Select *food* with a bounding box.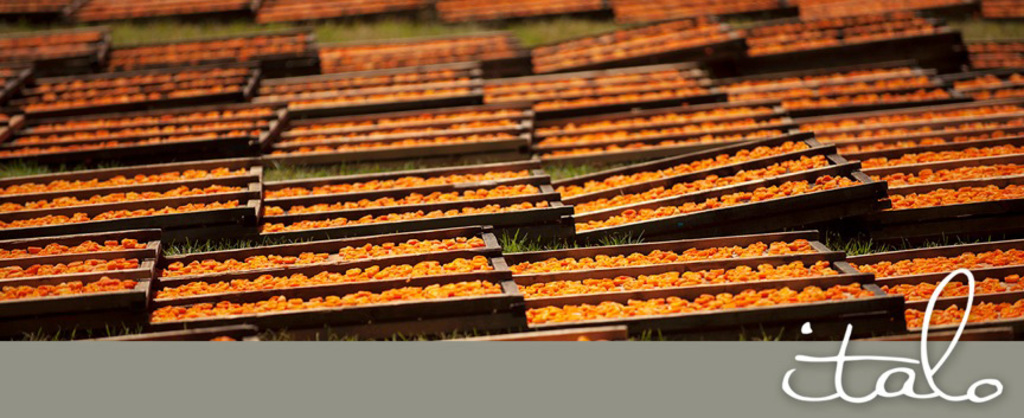
detection(260, 184, 539, 218).
